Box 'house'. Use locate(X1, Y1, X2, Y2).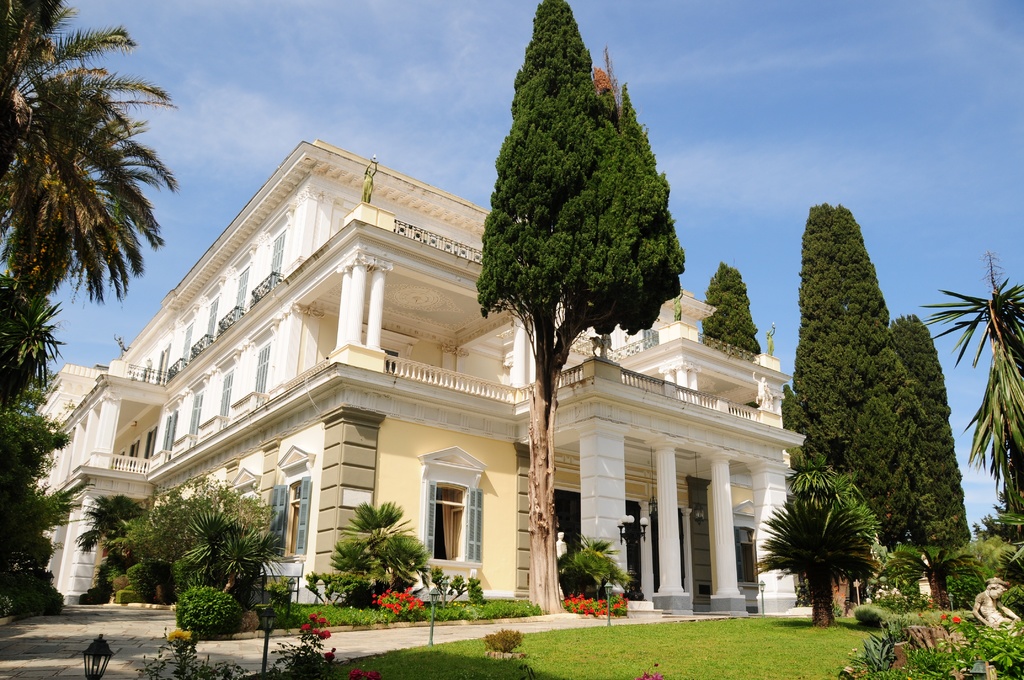
locate(25, 127, 806, 616).
